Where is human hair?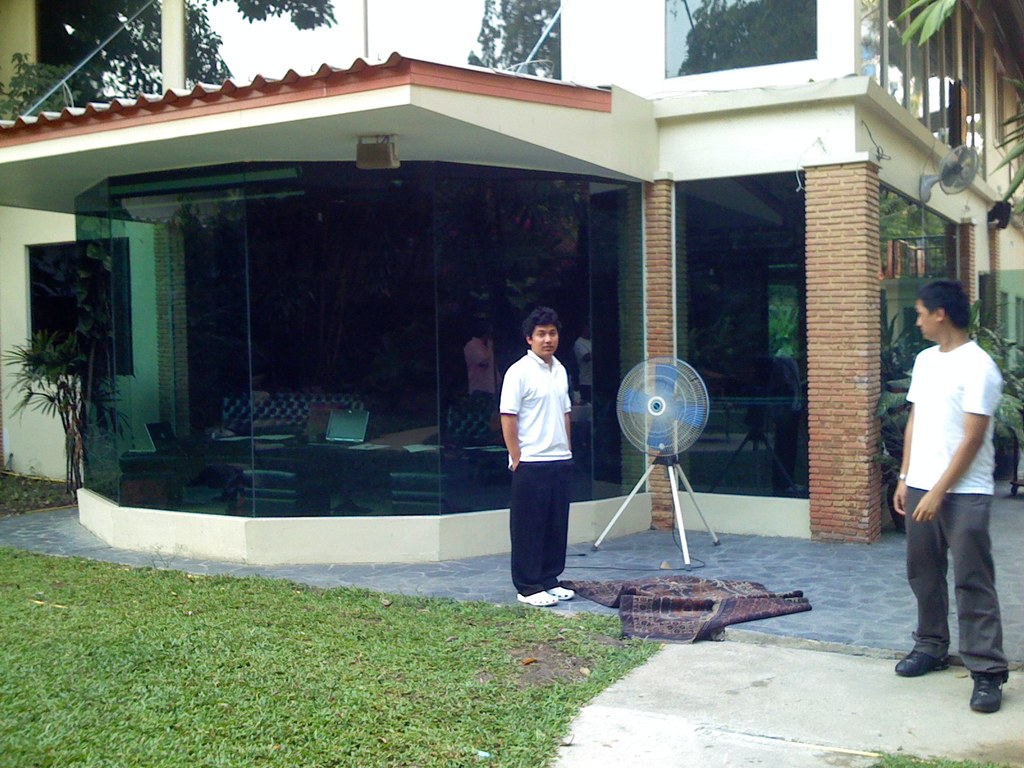
(x1=915, y1=278, x2=975, y2=333).
